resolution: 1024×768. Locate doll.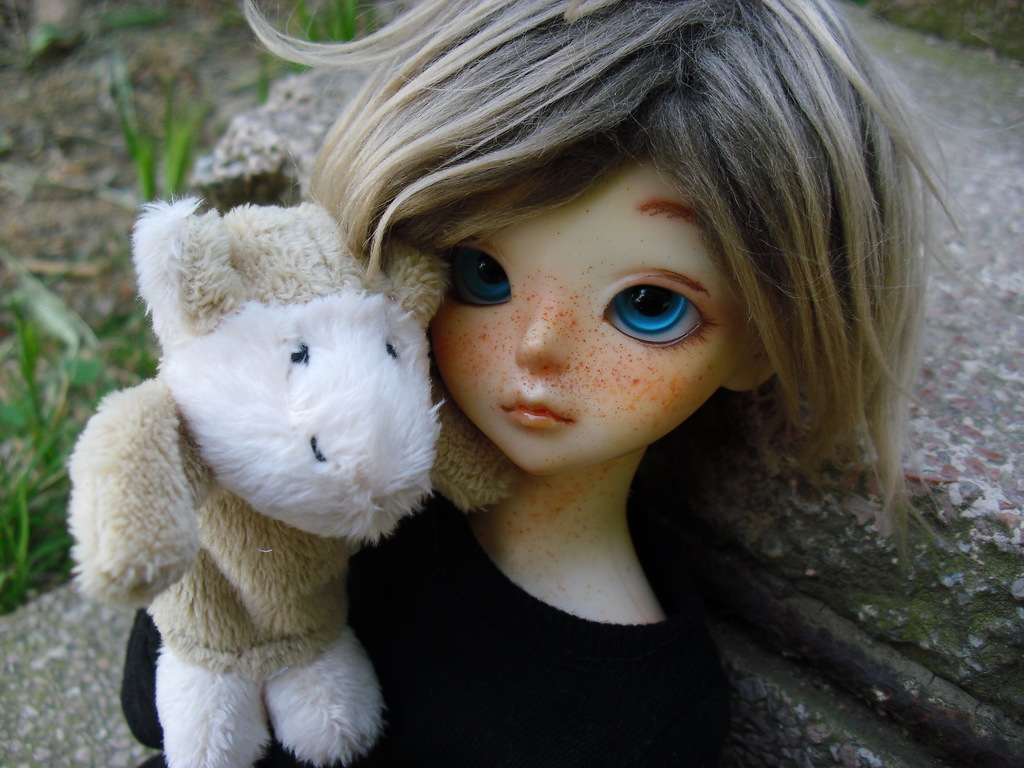
bbox=(111, 0, 970, 762).
